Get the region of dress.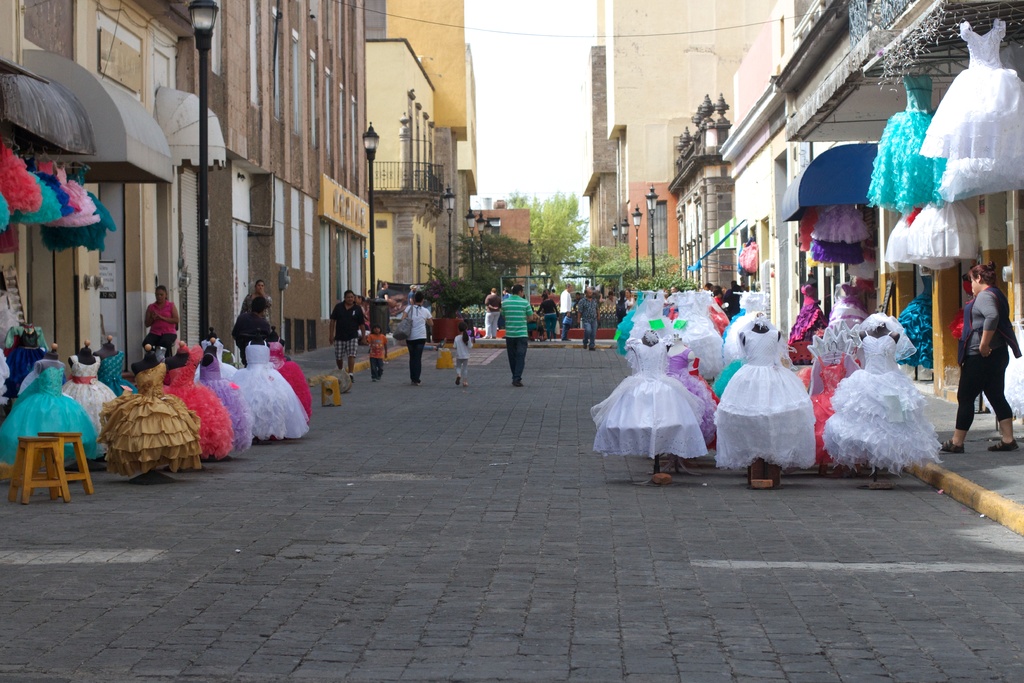
x1=830 y1=279 x2=871 y2=324.
